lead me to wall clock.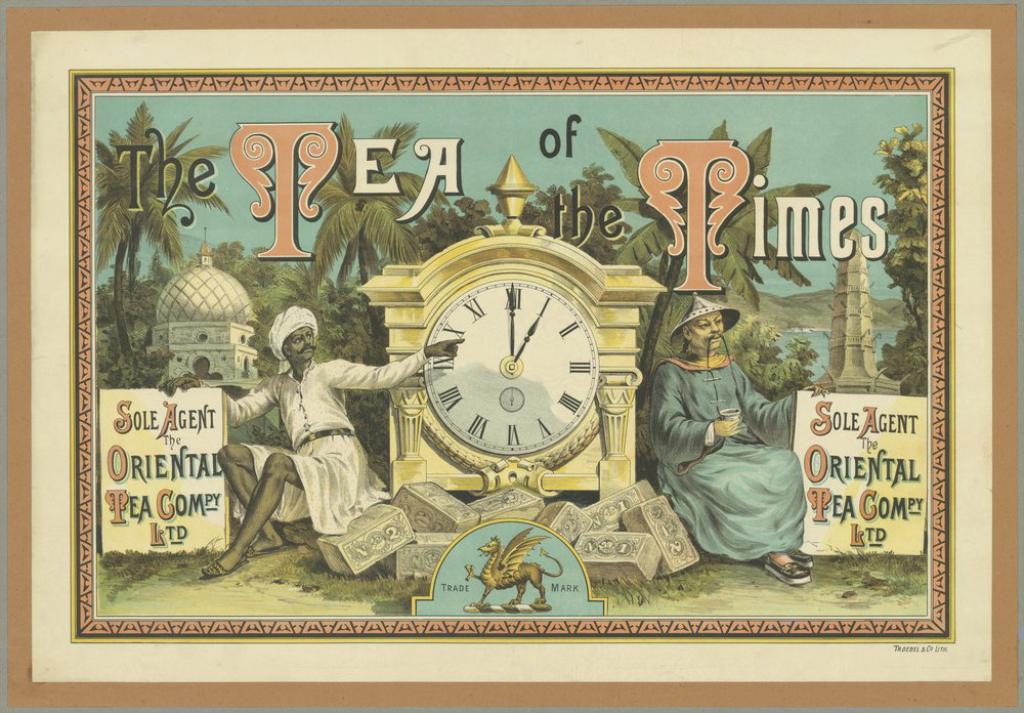
Lead to (x1=421, y1=270, x2=604, y2=470).
